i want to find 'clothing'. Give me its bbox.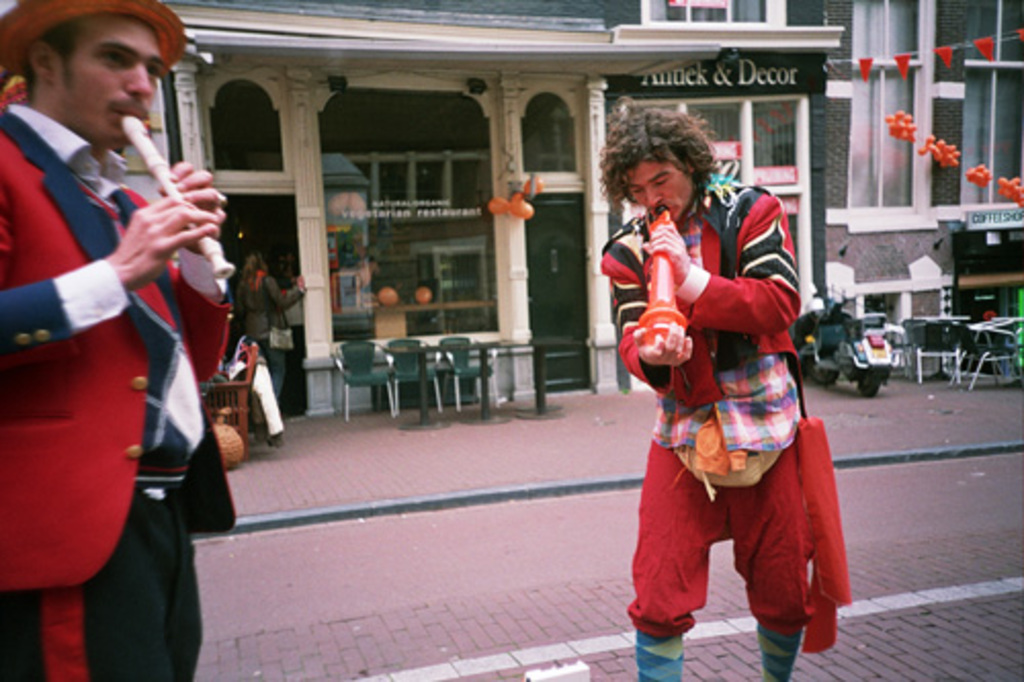
{"left": 0, "top": 98, "right": 248, "bottom": 680}.
